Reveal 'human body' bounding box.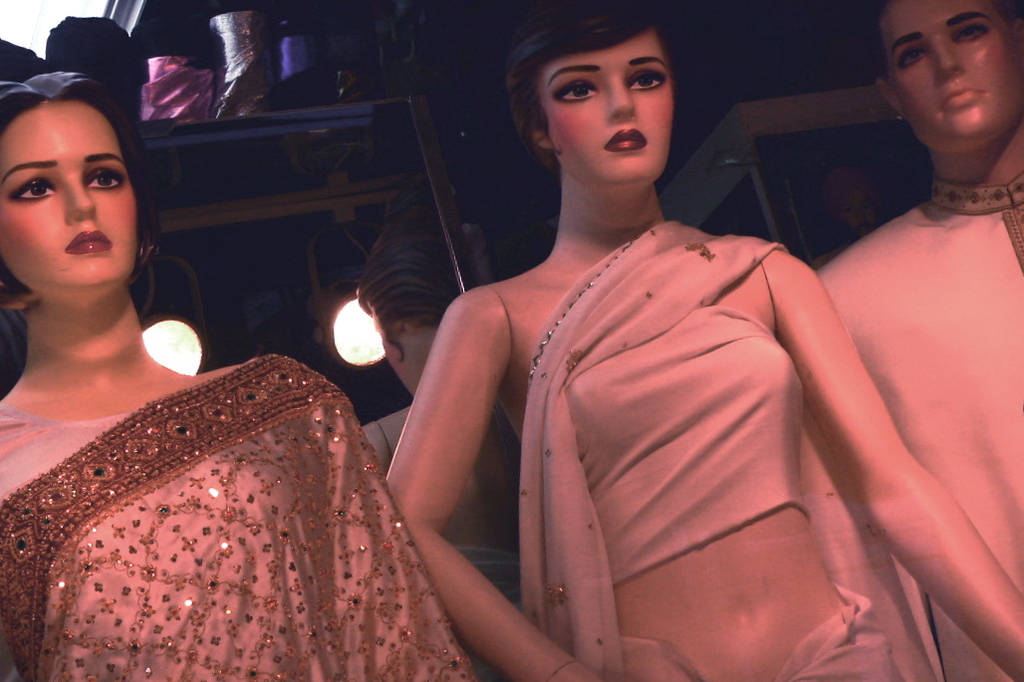
Revealed: <bbox>356, 59, 988, 649</bbox>.
